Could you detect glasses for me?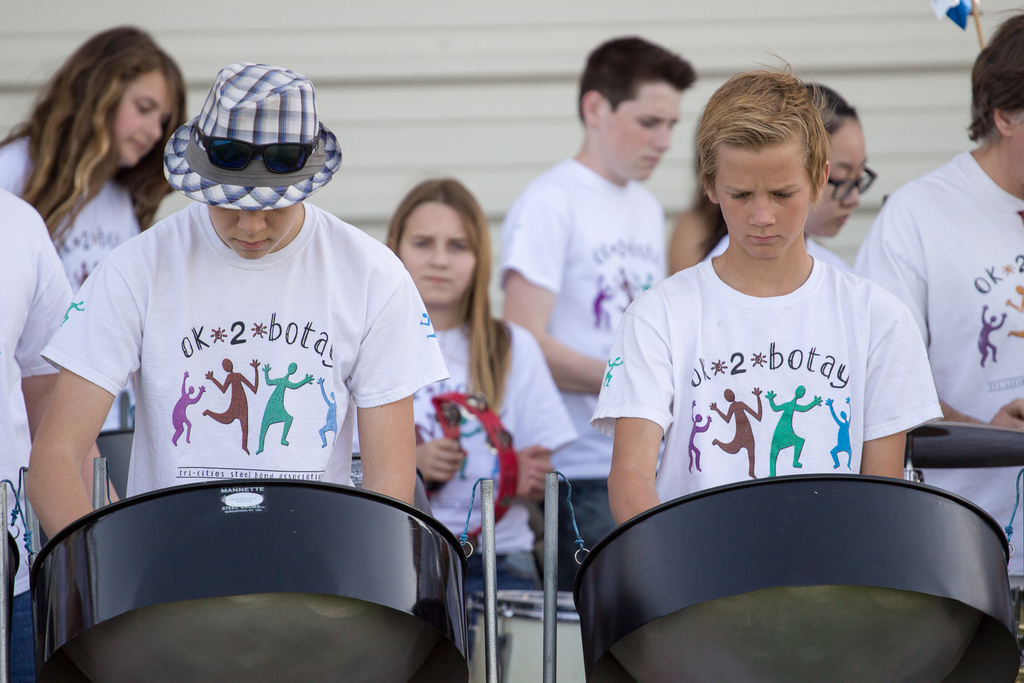
Detection result: 830,170,875,196.
